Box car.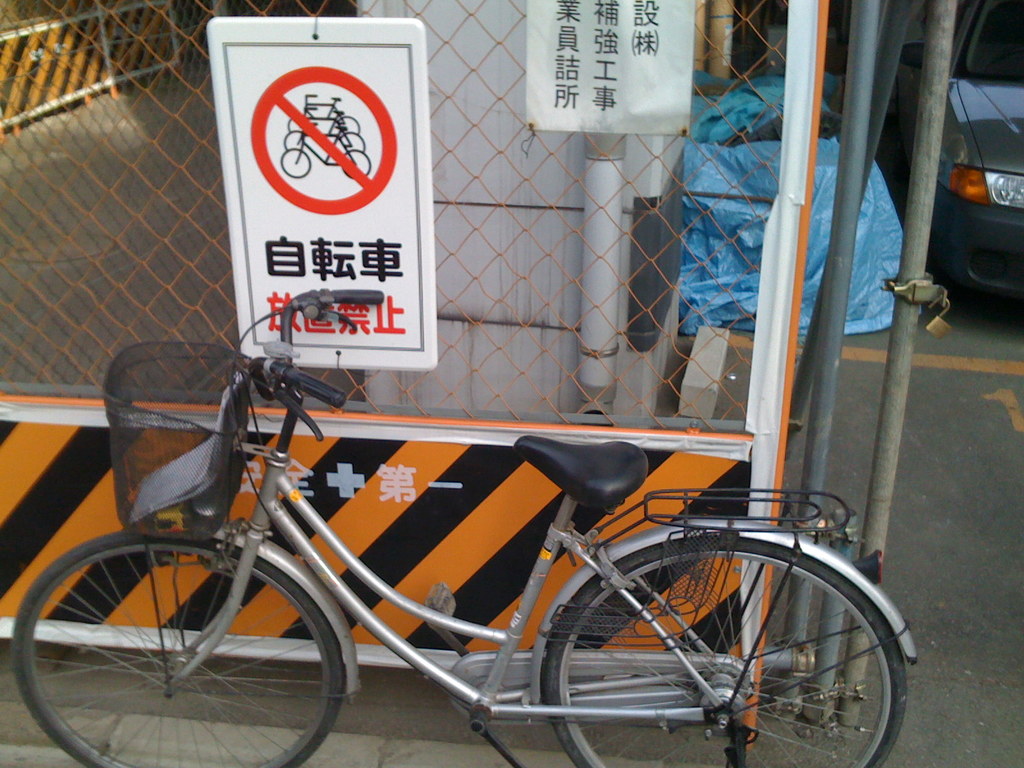
locate(885, 0, 1023, 307).
